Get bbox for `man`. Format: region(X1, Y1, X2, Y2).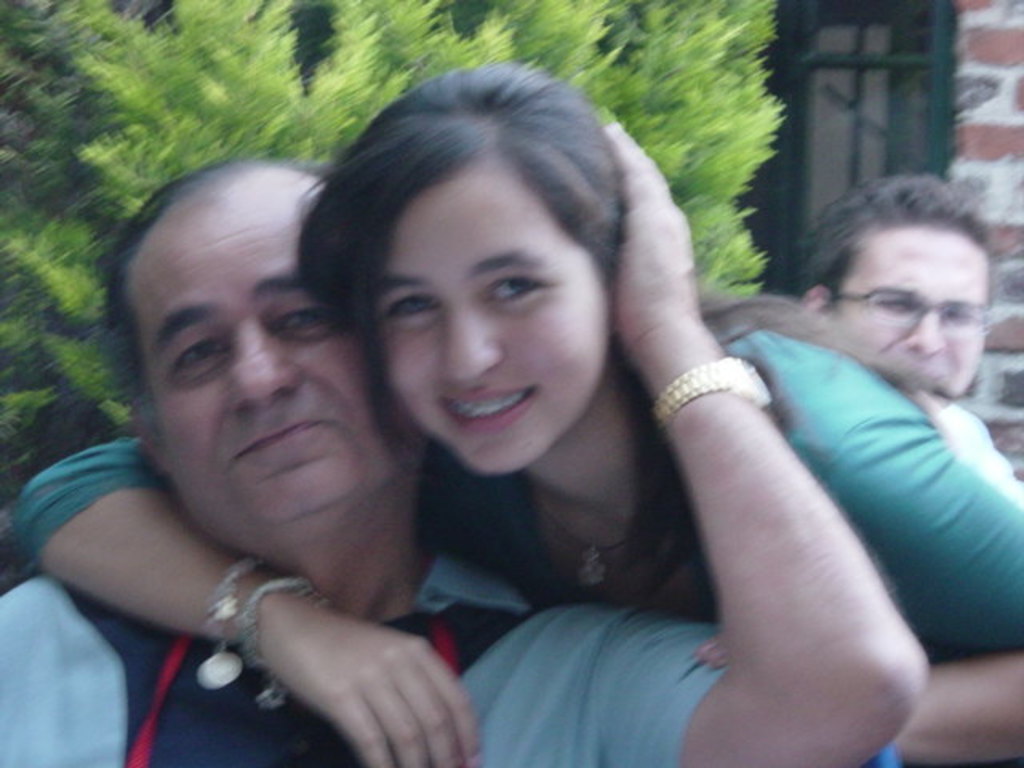
region(0, 117, 931, 766).
